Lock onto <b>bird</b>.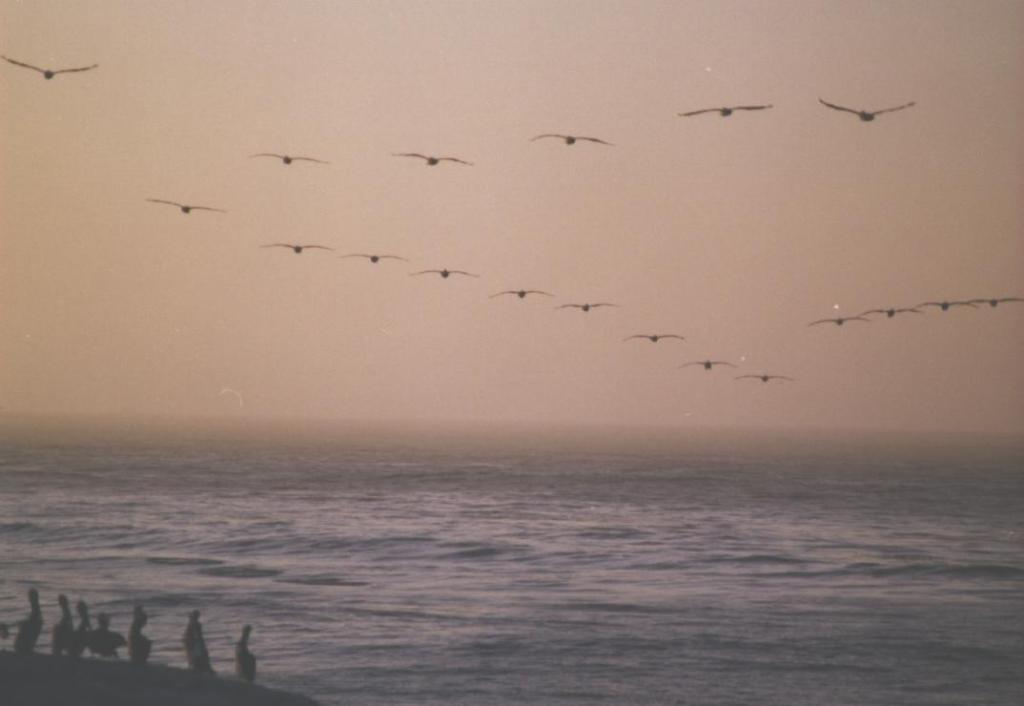
Locked: box=[550, 300, 626, 313].
